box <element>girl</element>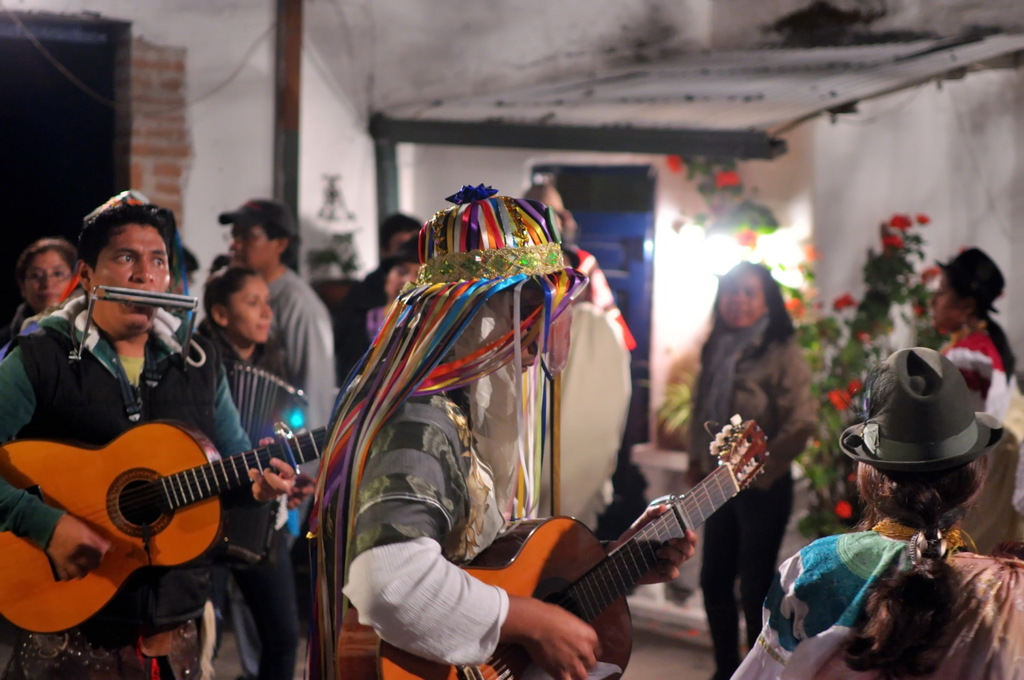
locate(729, 345, 1023, 679)
